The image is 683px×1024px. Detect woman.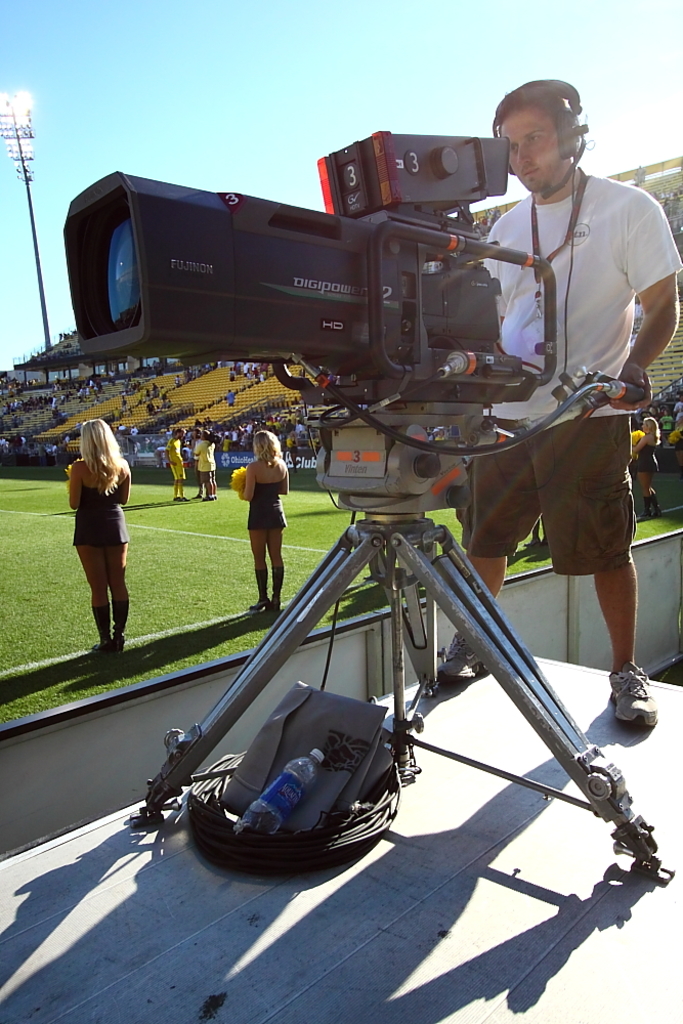
Detection: bbox=[68, 417, 132, 654].
